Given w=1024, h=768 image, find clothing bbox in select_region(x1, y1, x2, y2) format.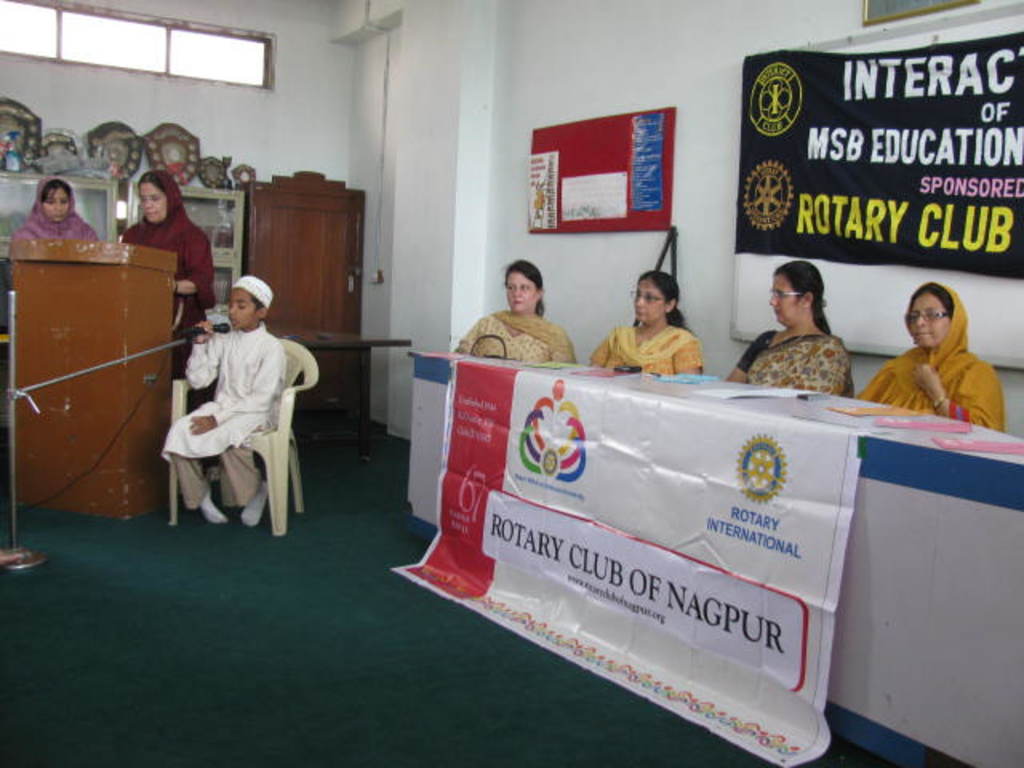
select_region(592, 318, 712, 379).
